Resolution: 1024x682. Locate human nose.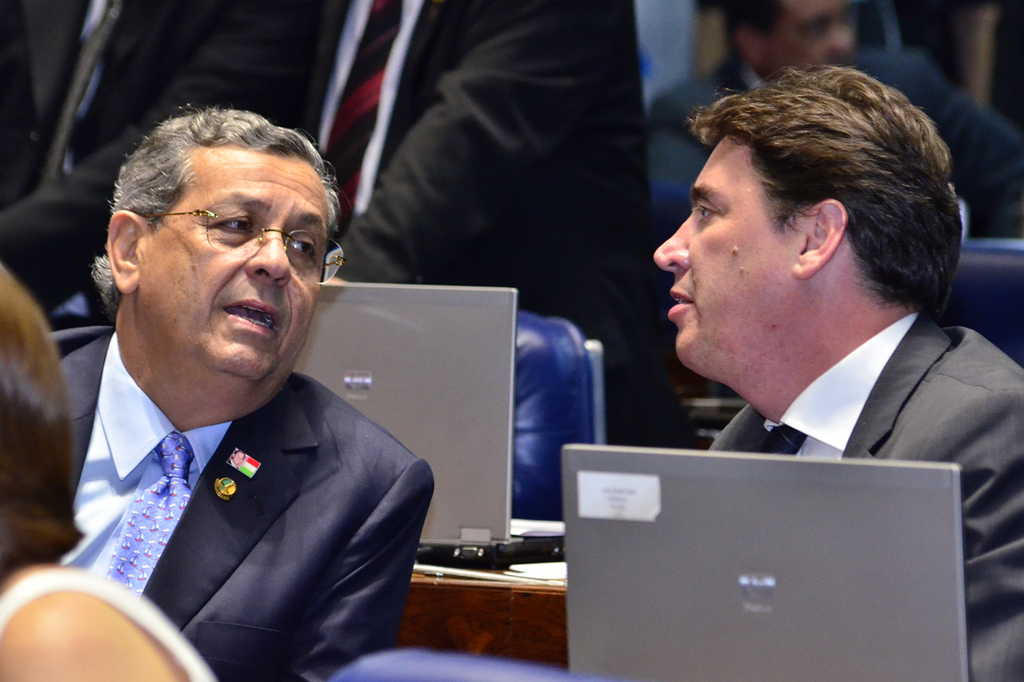
detection(248, 231, 289, 288).
